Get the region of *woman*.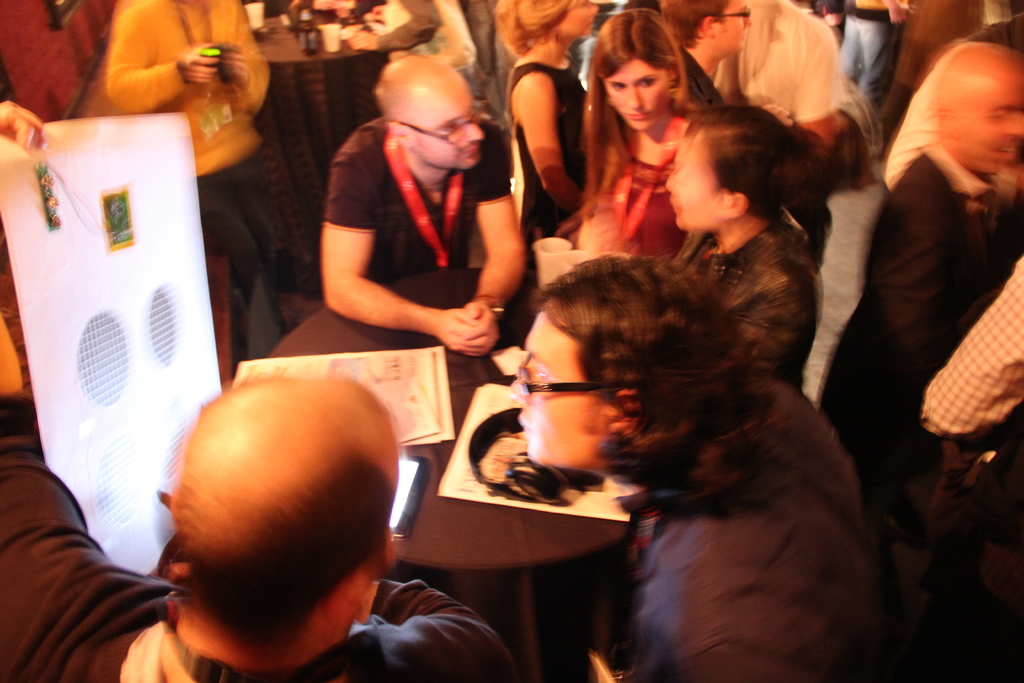
detection(662, 104, 841, 390).
